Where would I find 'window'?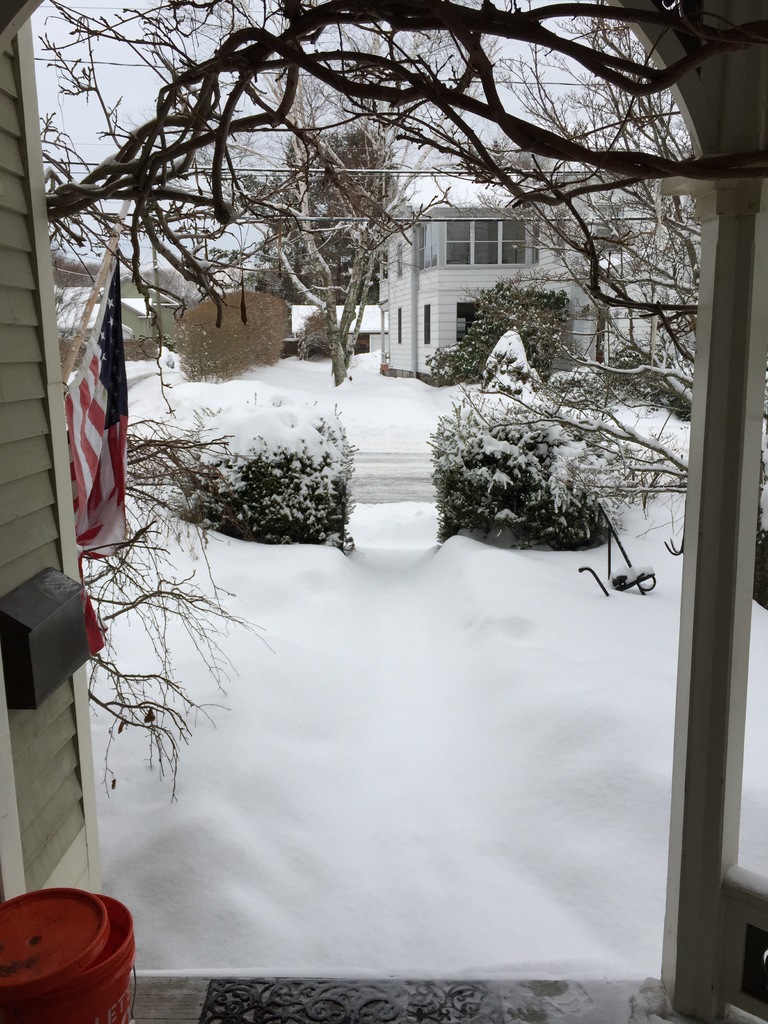
At (447,220,525,271).
